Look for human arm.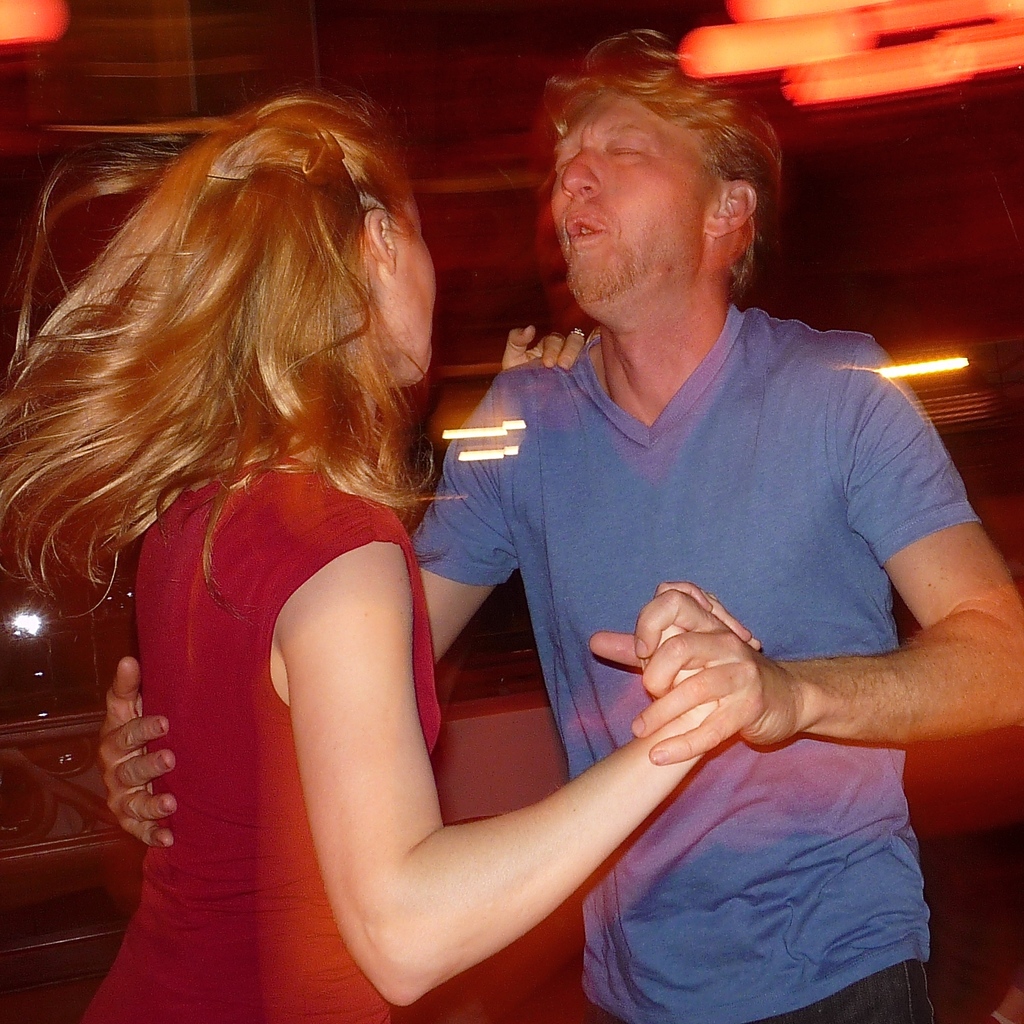
Found: 90,318,630,874.
